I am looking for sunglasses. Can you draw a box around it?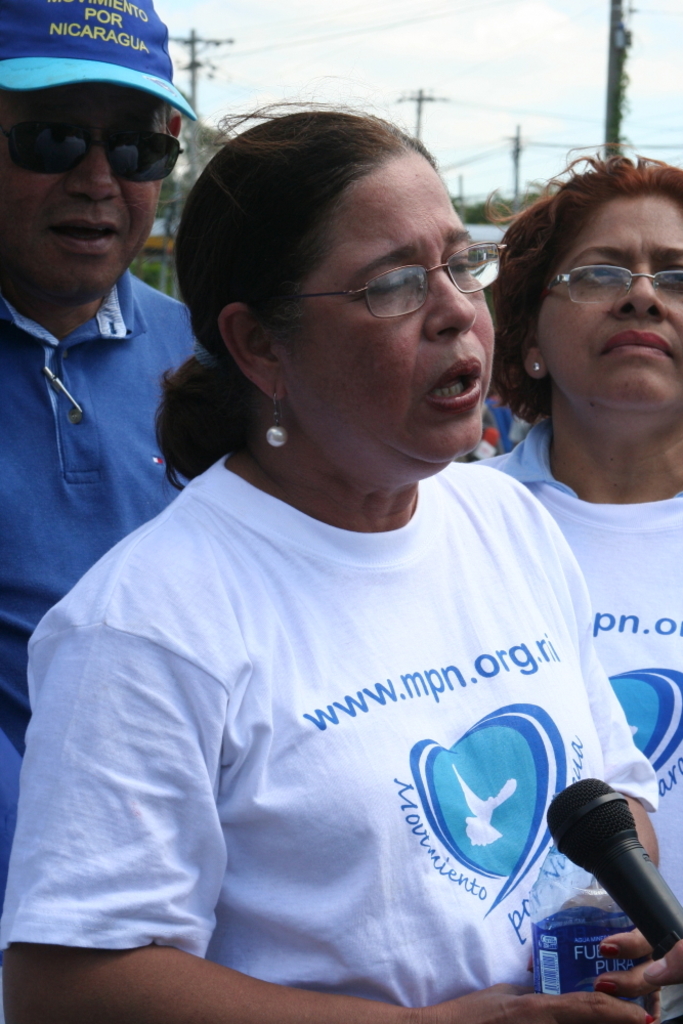
Sure, the bounding box is select_region(0, 116, 186, 186).
